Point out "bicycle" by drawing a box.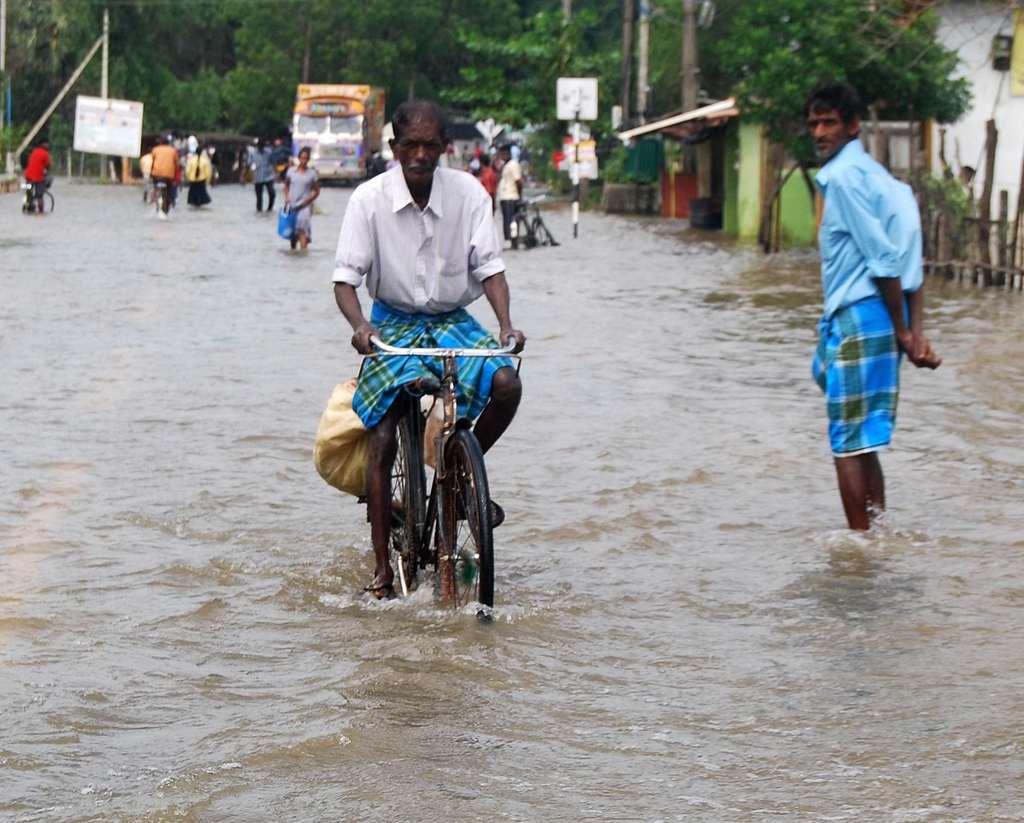
<box>22,175,57,215</box>.
